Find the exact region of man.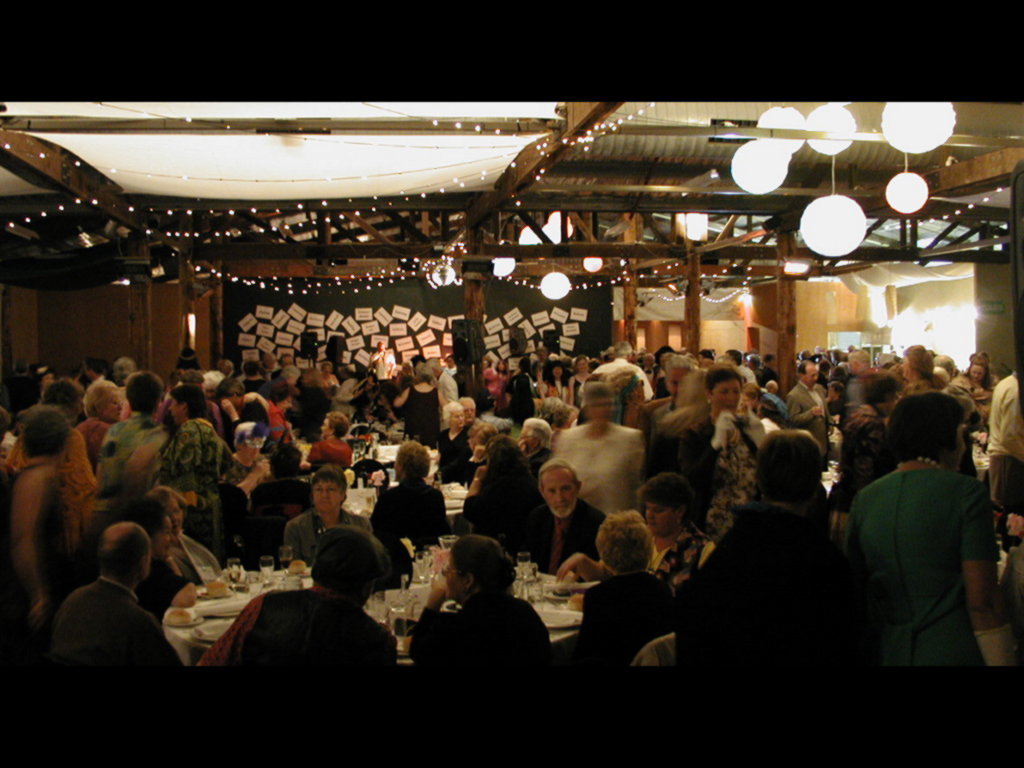
Exact region: [934,353,959,379].
